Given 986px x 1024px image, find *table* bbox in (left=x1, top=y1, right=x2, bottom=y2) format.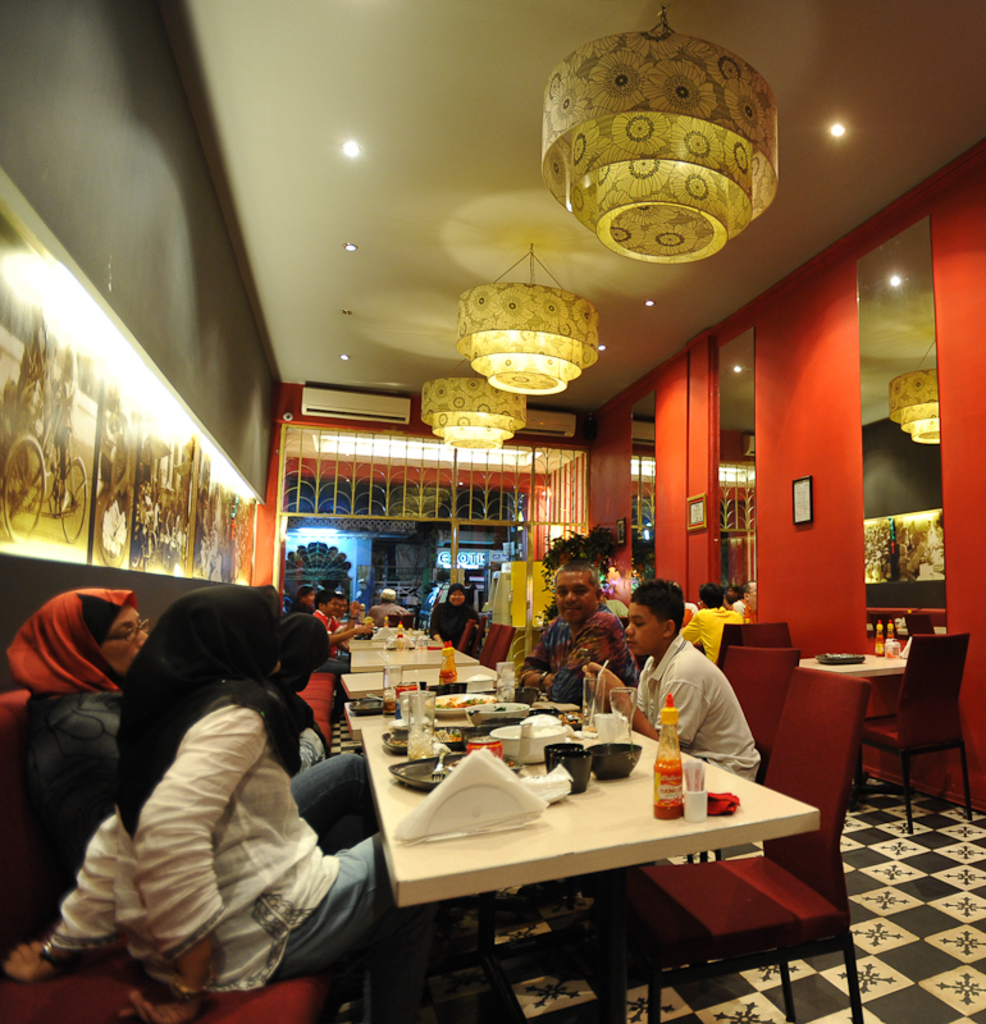
(left=812, top=655, right=908, bottom=672).
